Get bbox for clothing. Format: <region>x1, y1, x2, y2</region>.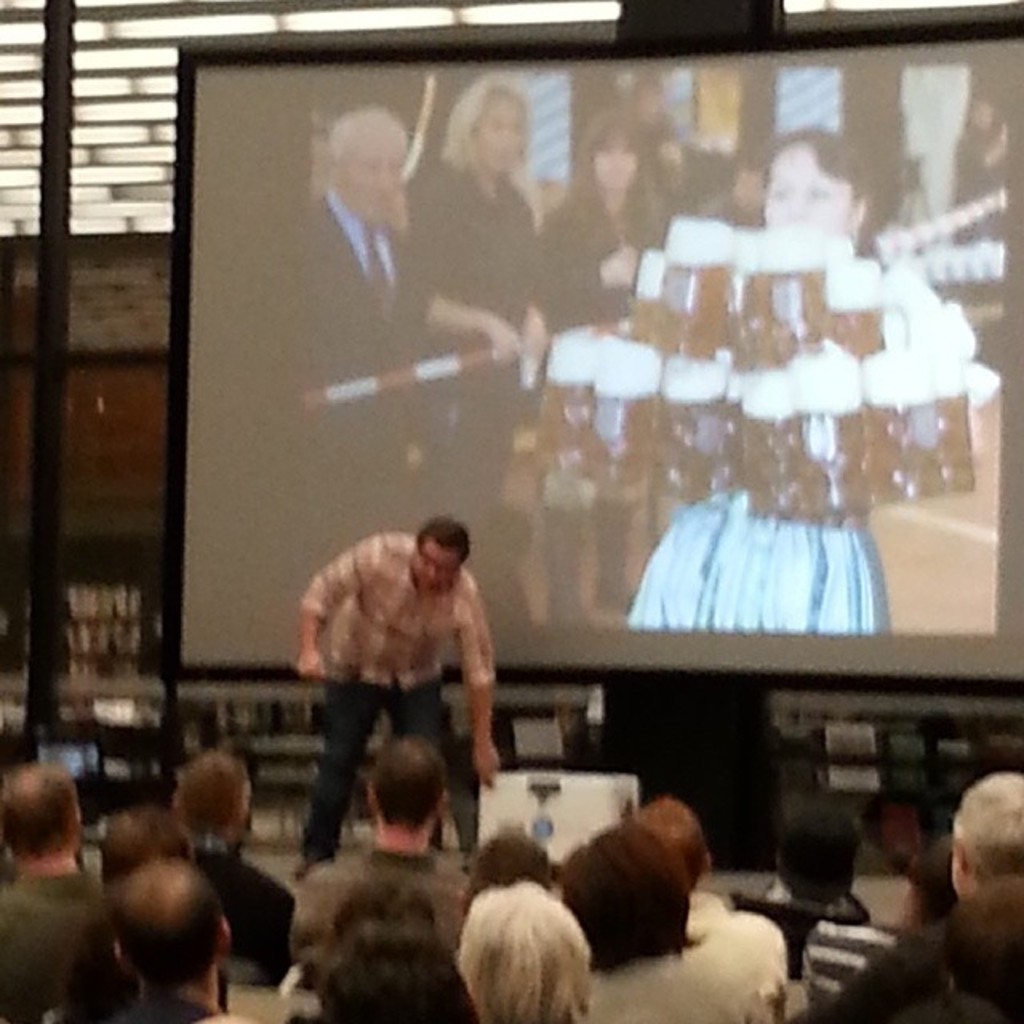
<region>294, 526, 496, 862</region>.
